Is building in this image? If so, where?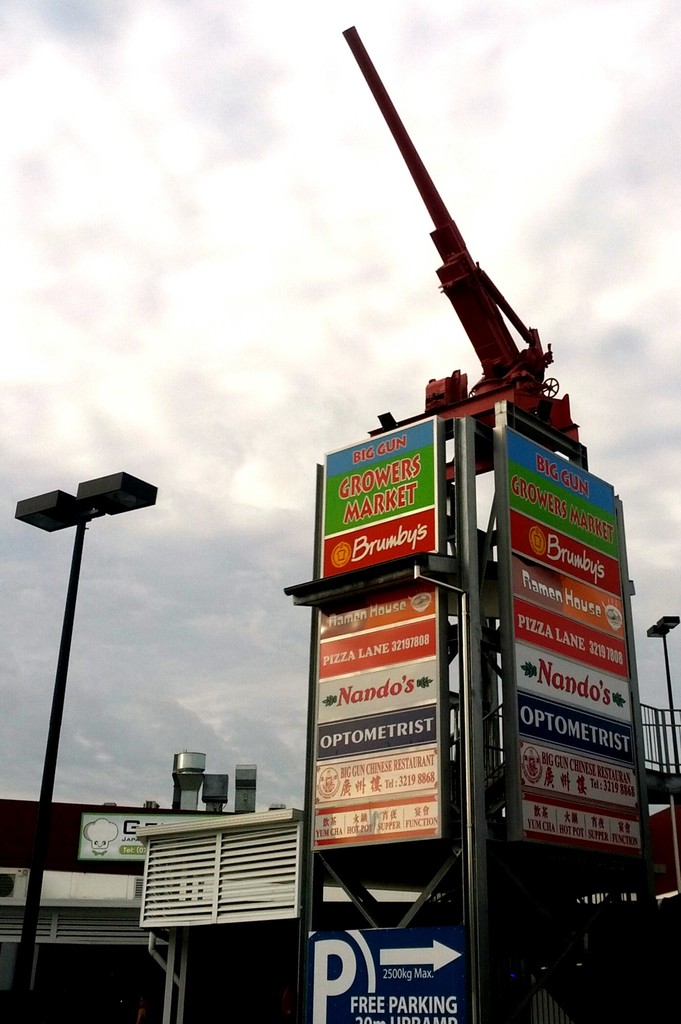
Yes, at bbox(0, 797, 240, 1021).
